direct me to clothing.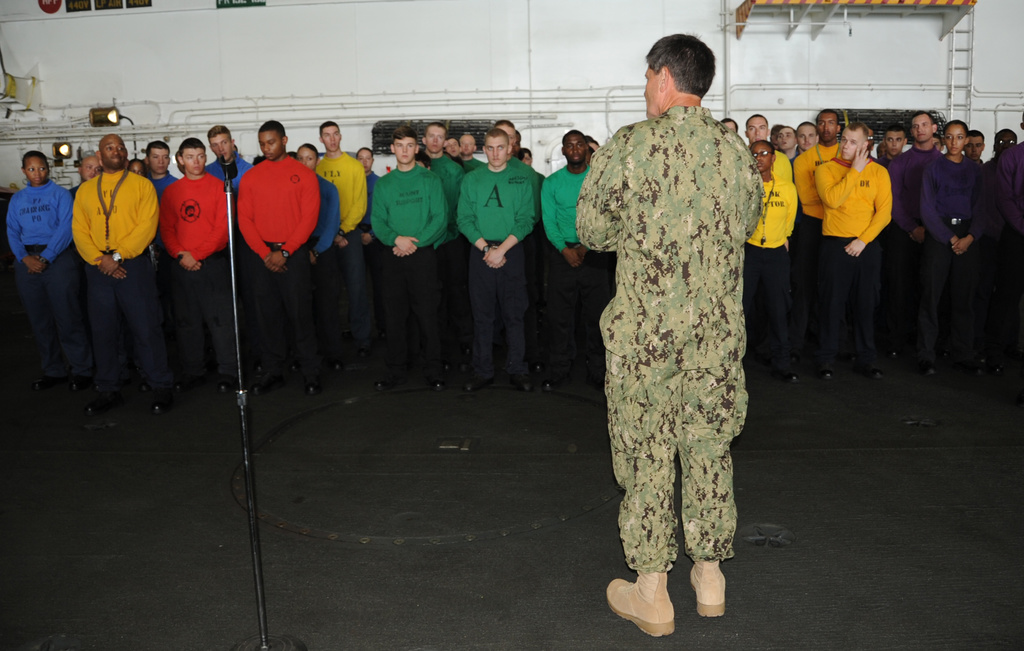
Direction: (473,256,532,377).
